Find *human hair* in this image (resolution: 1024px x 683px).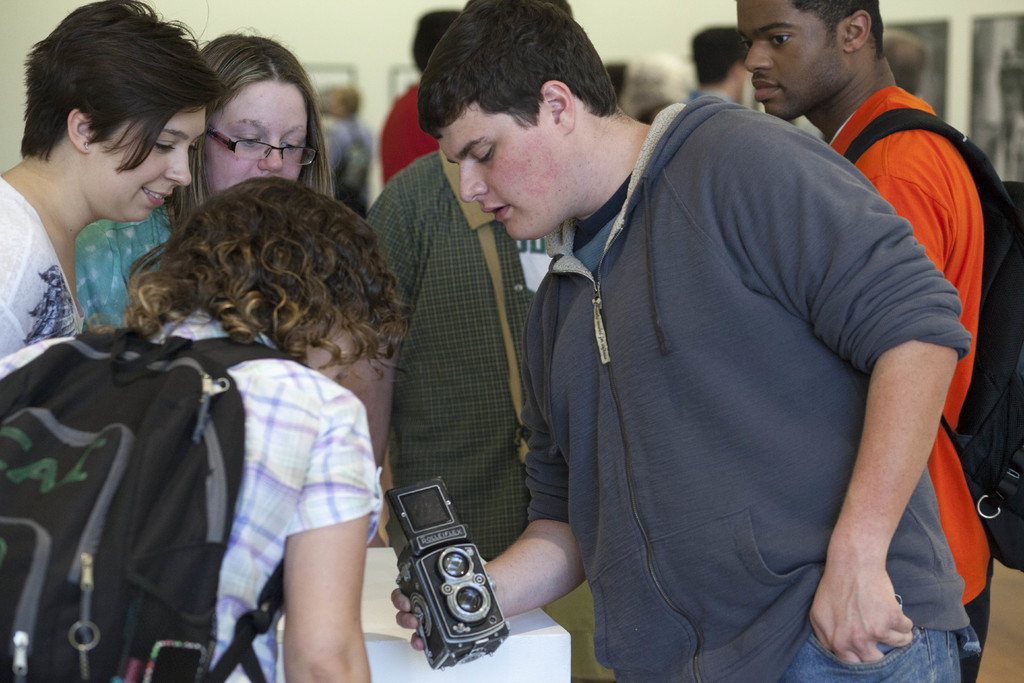
rect(169, 24, 337, 221).
